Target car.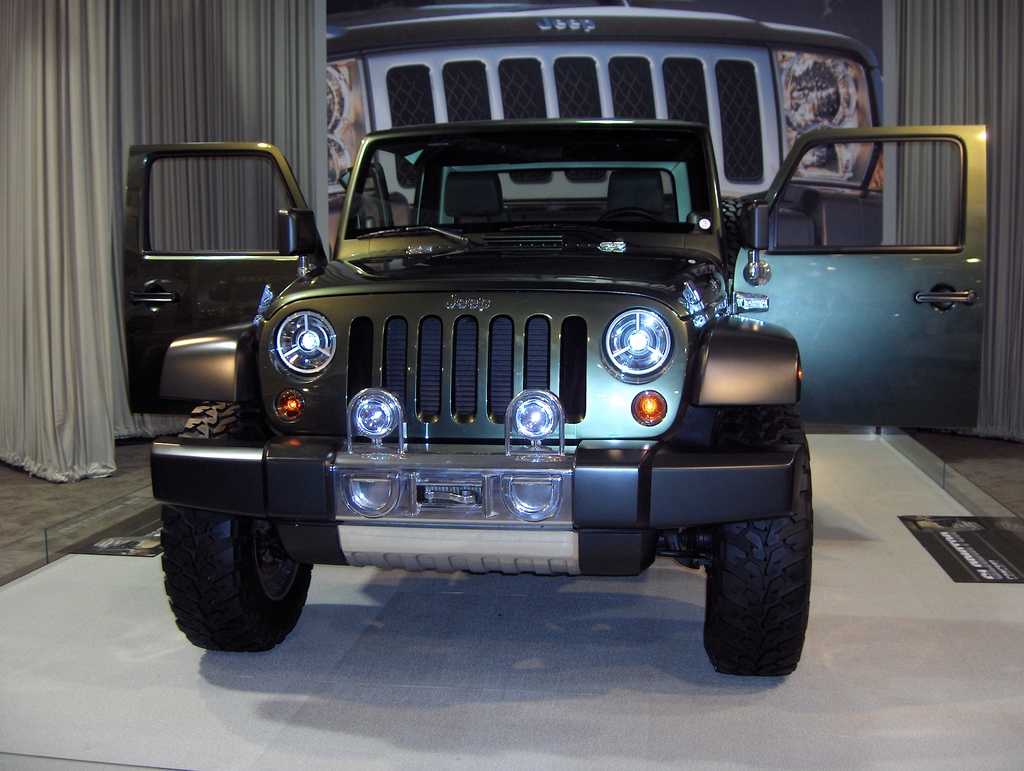
Target region: [328,0,885,239].
